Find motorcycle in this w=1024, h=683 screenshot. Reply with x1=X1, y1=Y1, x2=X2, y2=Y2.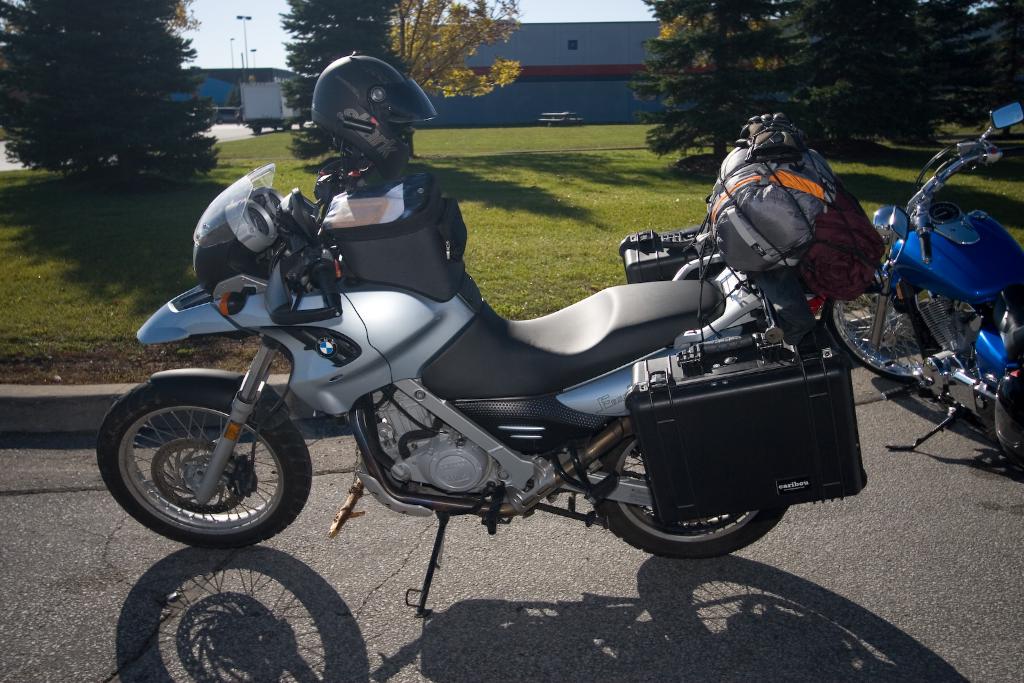
x1=816, y1=100, x2=1023, y2=481.
